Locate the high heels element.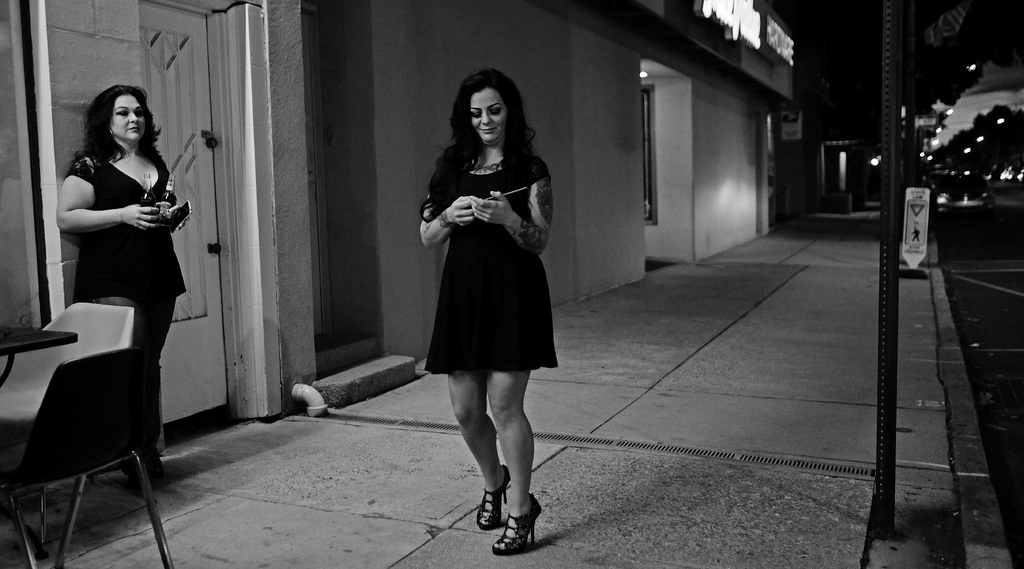
Element bbox: locate(475, 464, 509, 528).
